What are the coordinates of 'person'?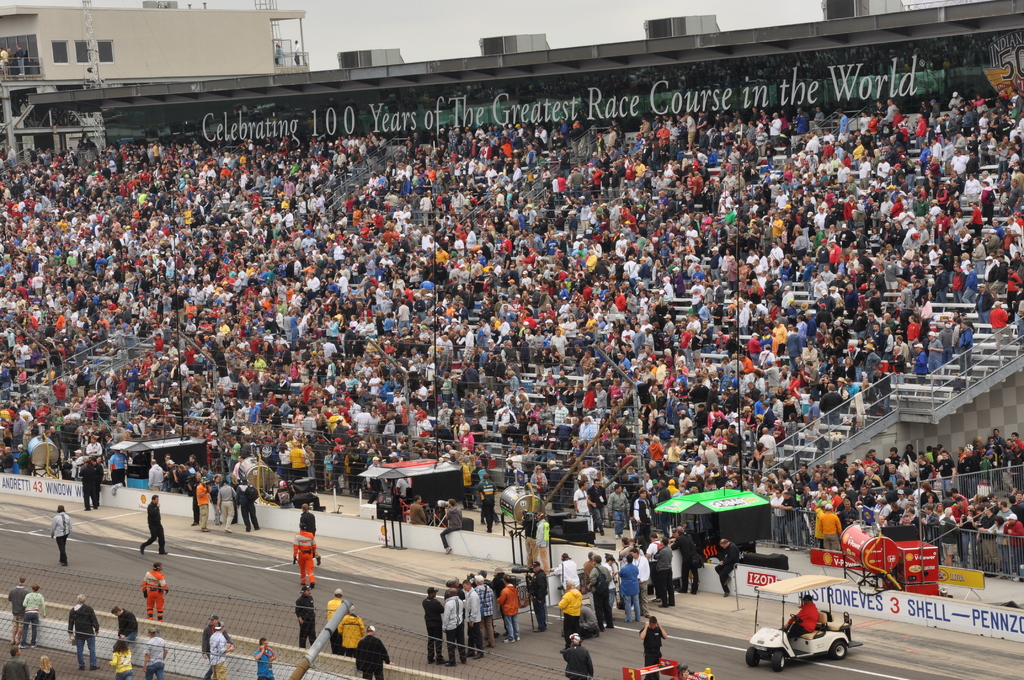
bbox=[114, 605, 138, 643].
